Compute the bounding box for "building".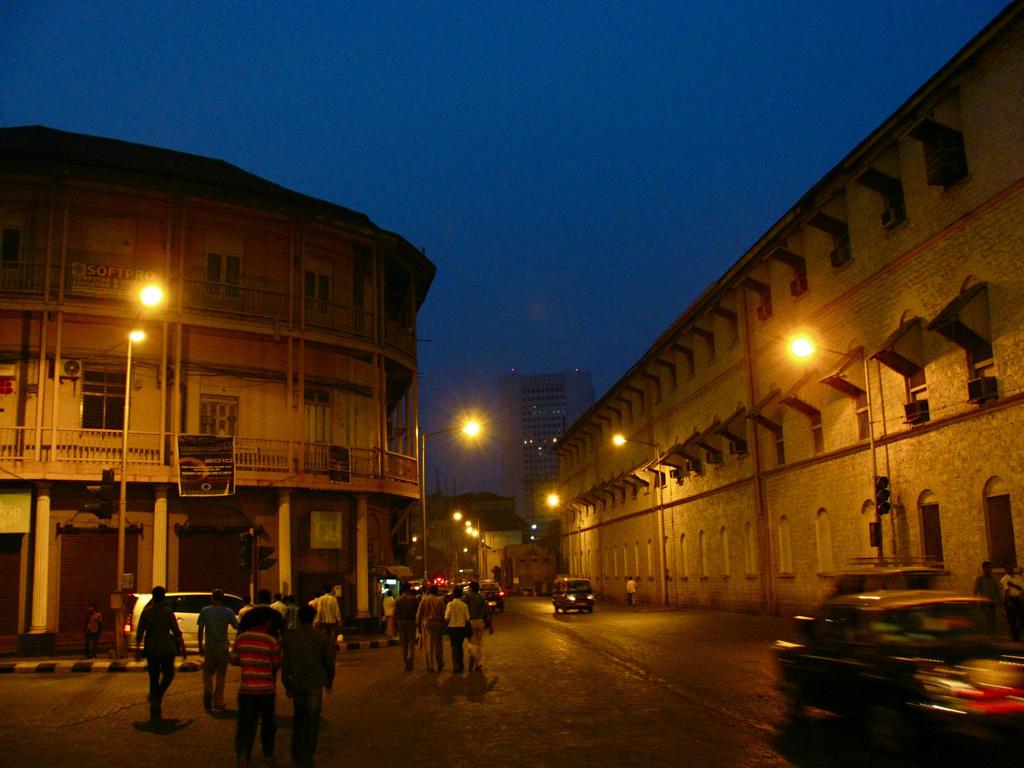
rect(498, 369, 596, 554).
